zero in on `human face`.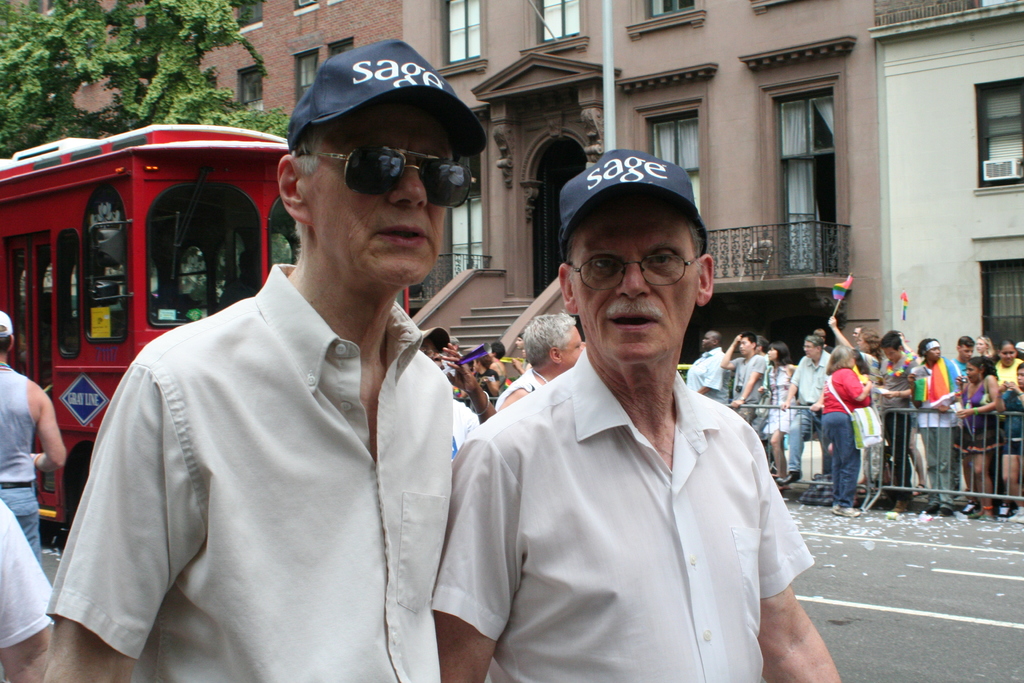
Zeroed in: detection(883, 348, 900, 361).
